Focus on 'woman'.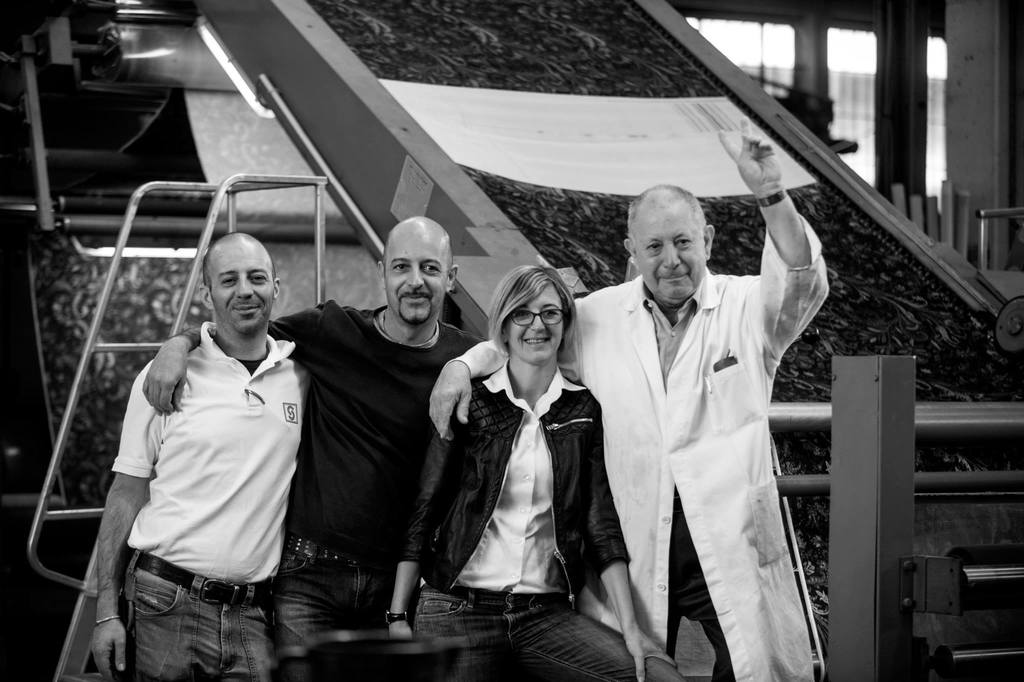
Focused at bbox=(383, 254, 686, 681).
